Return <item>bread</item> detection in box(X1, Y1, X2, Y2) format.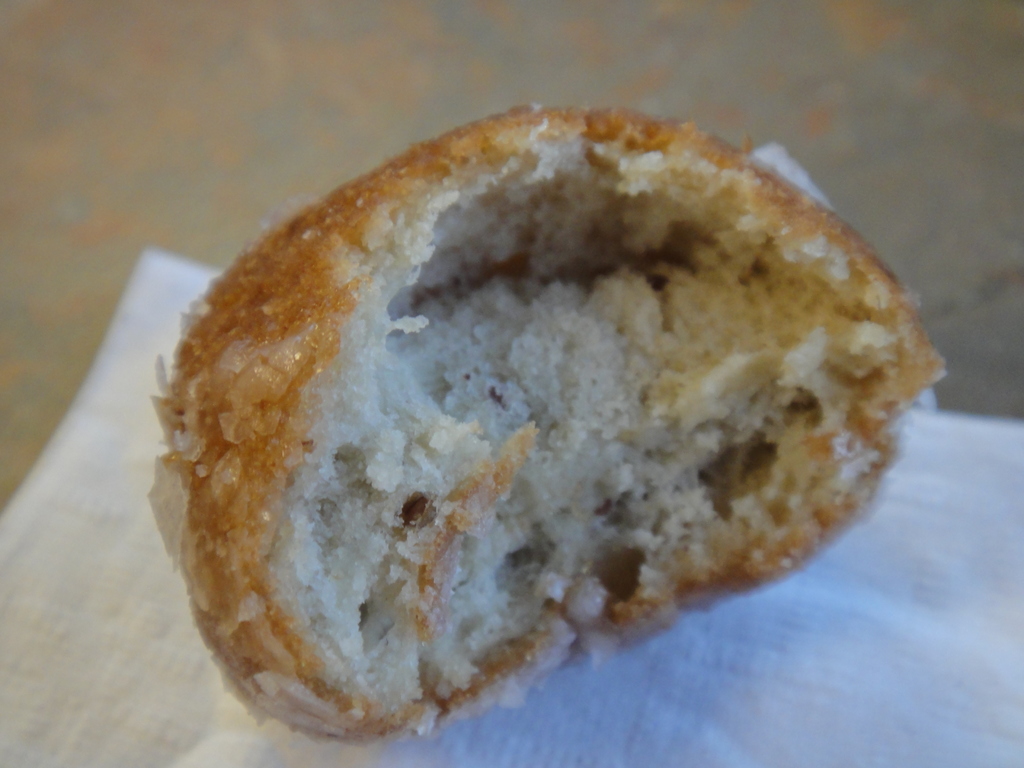
box(150, 106, 950, 748).
